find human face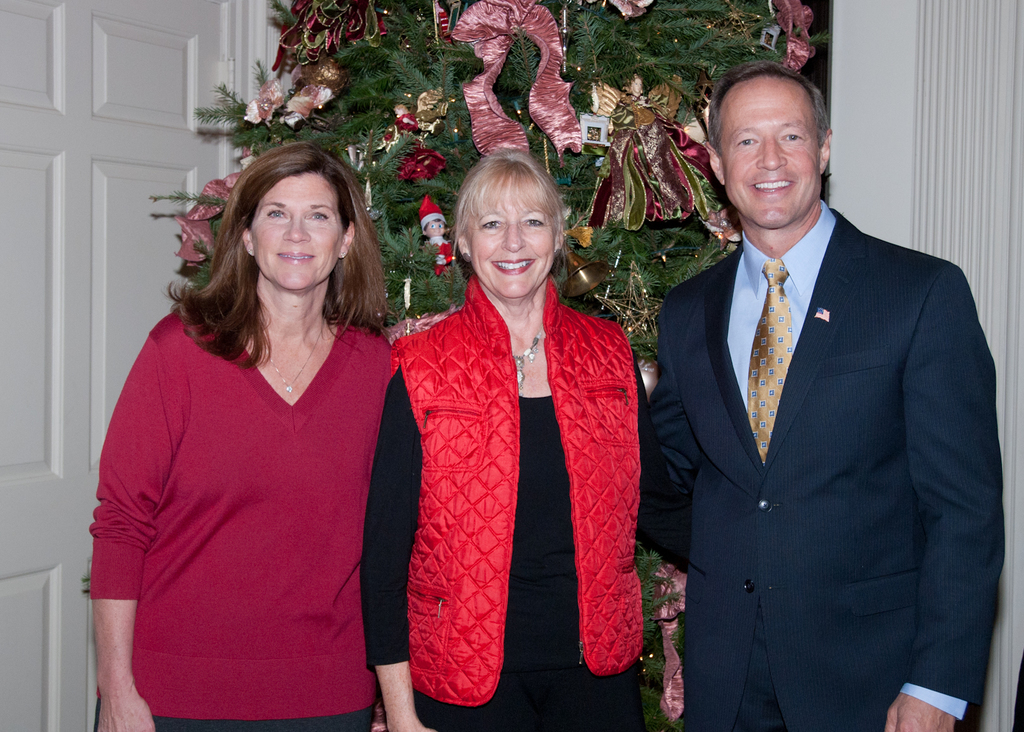
{"left": 254, "top": 168, "right": 343, "bottom": 291}
